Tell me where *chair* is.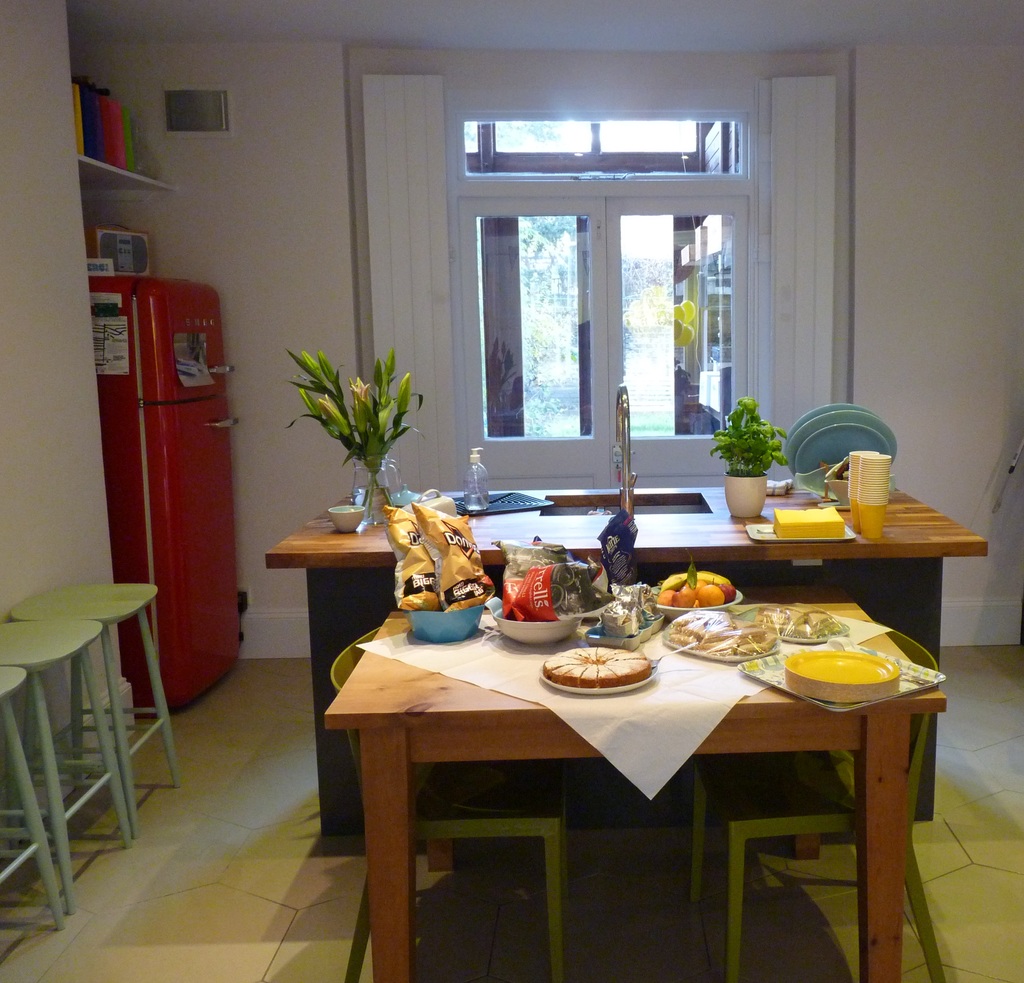
*chair* is at bbox(696, 627, 952, 982).
